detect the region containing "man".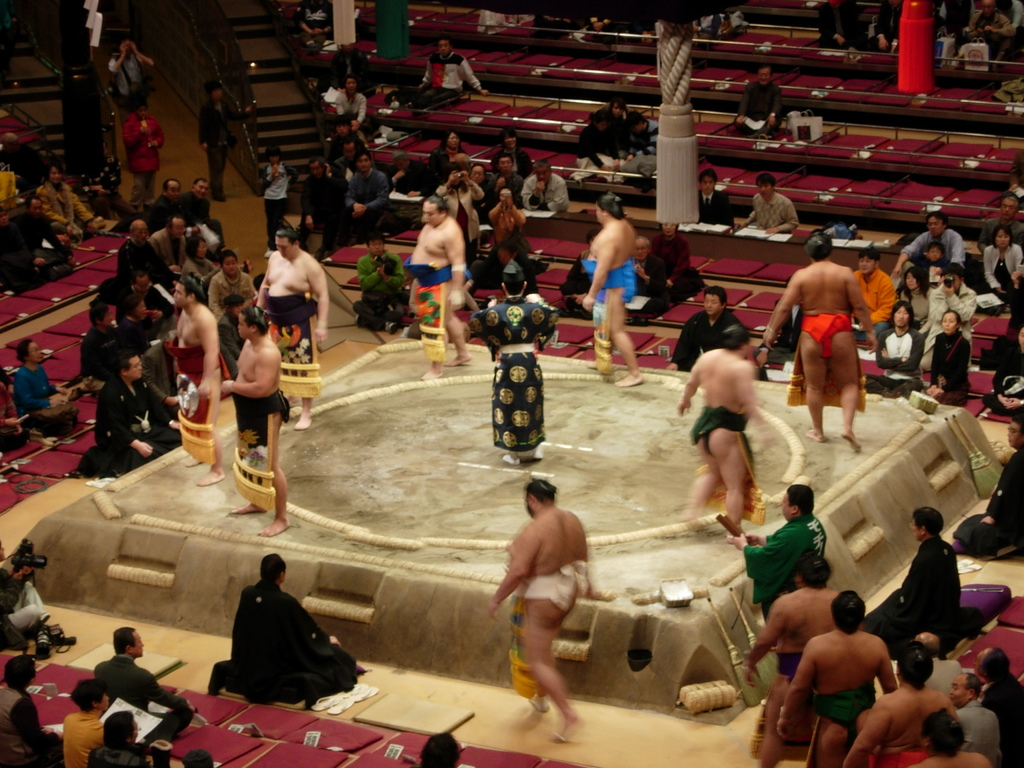
x1=116 y1=220 x2=174 y2=292.
